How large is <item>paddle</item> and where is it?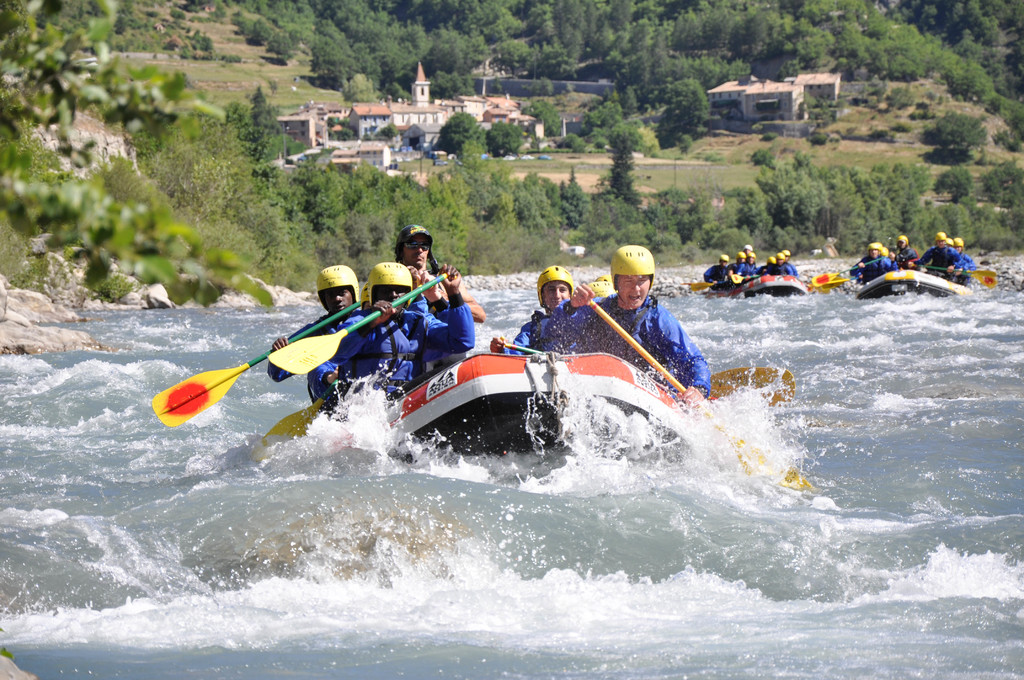
Bounding box: {"x1": 152, "y1": 300, "x2": 362, "y2": 432}.
